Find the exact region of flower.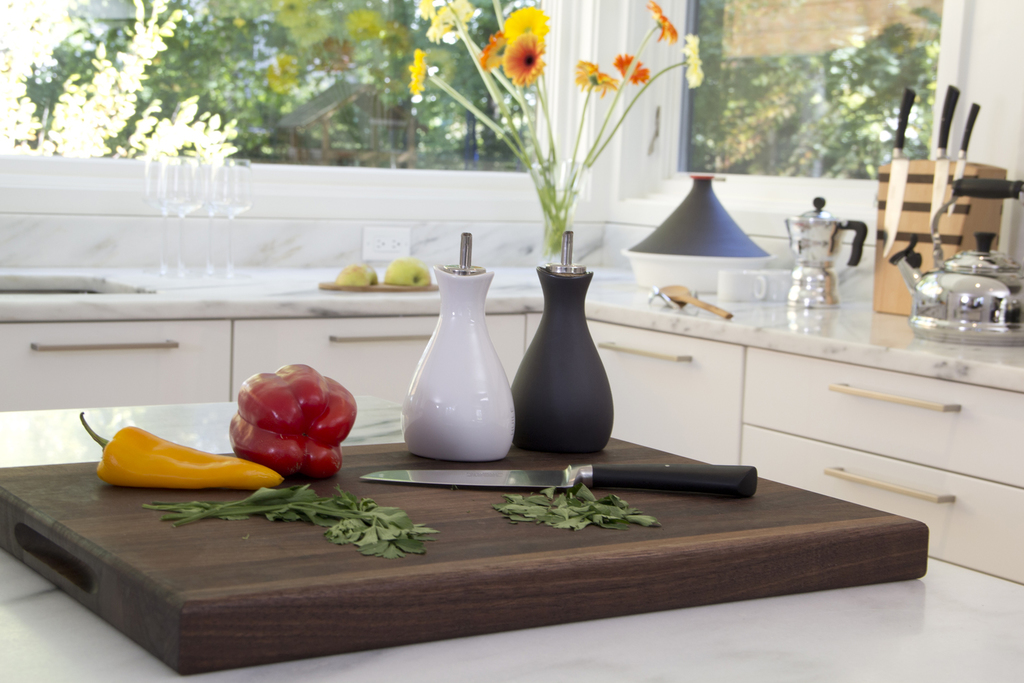
Exact region: bbox=[479, 29, 513, 70].
